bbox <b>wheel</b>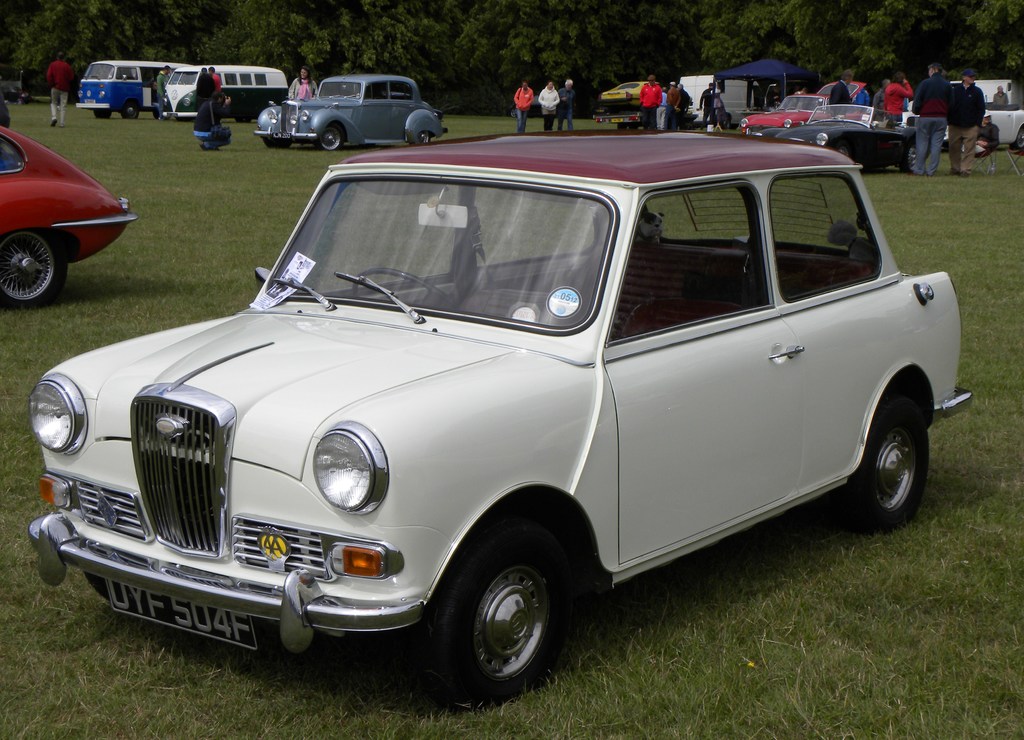
(409, 132, 431, 145)
